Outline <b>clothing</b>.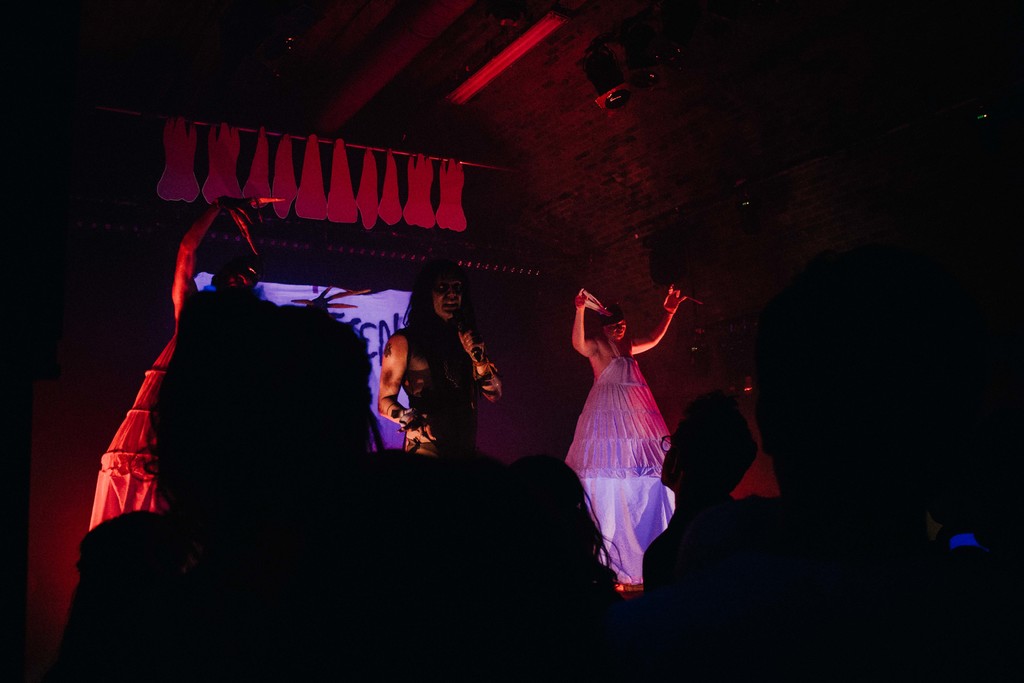
Outline: box(90, 330, 175, 528).
